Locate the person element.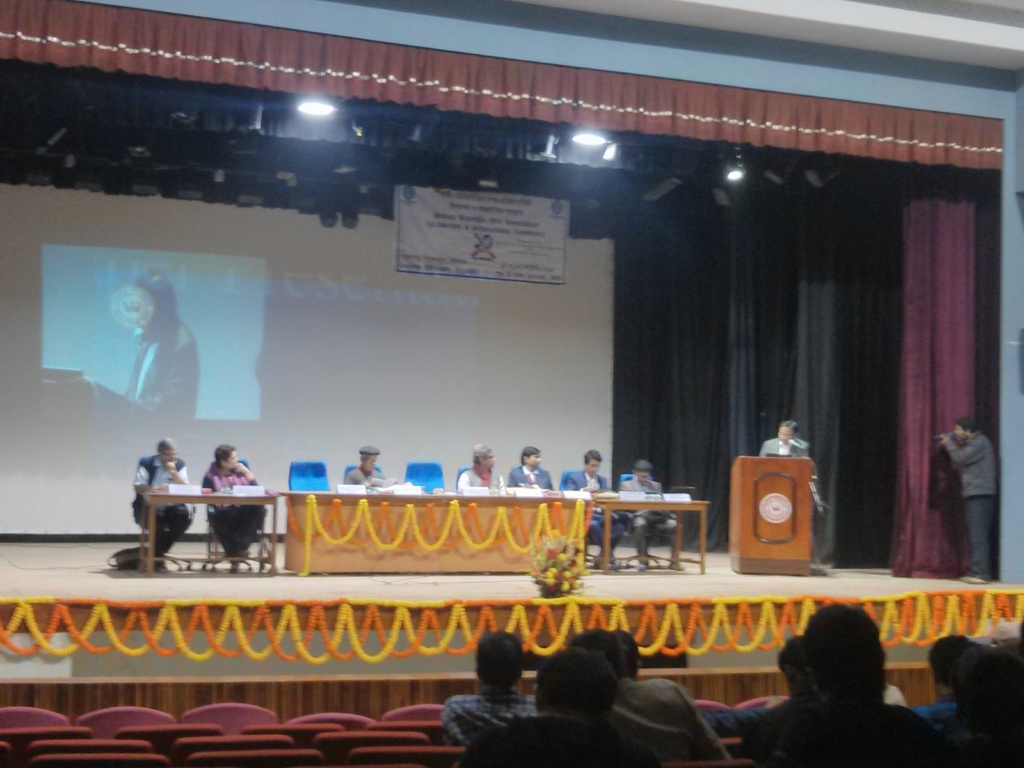
Element bbox: [347, 445, 399, 493].
